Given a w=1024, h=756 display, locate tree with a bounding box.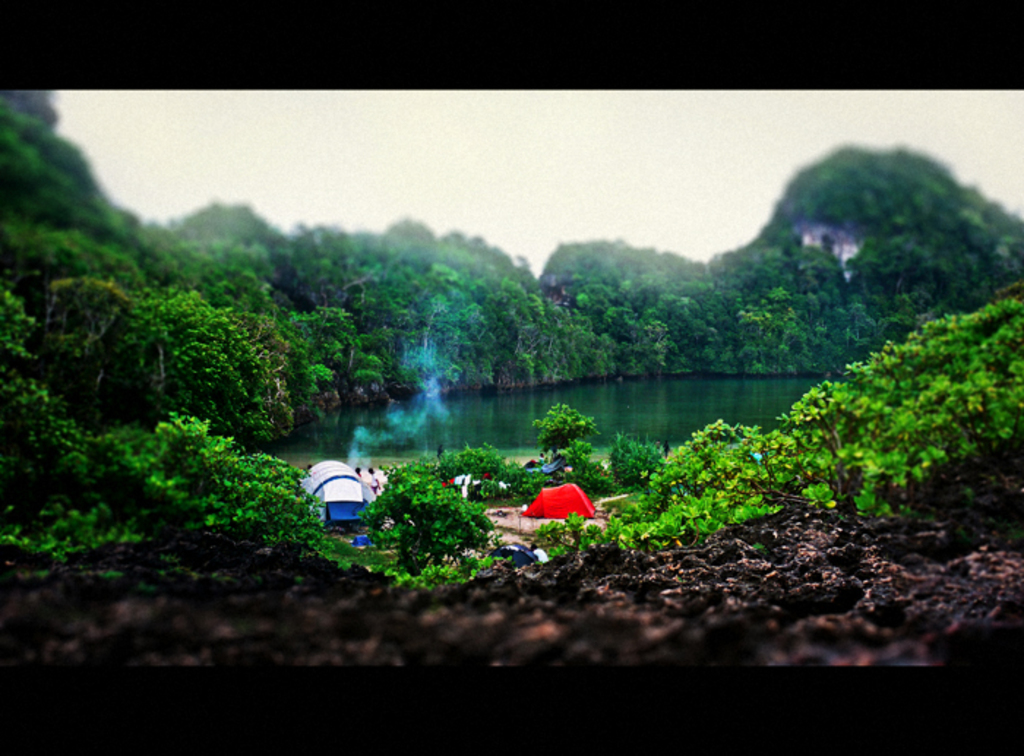
Located: <box>769,284,998,509</box>.
